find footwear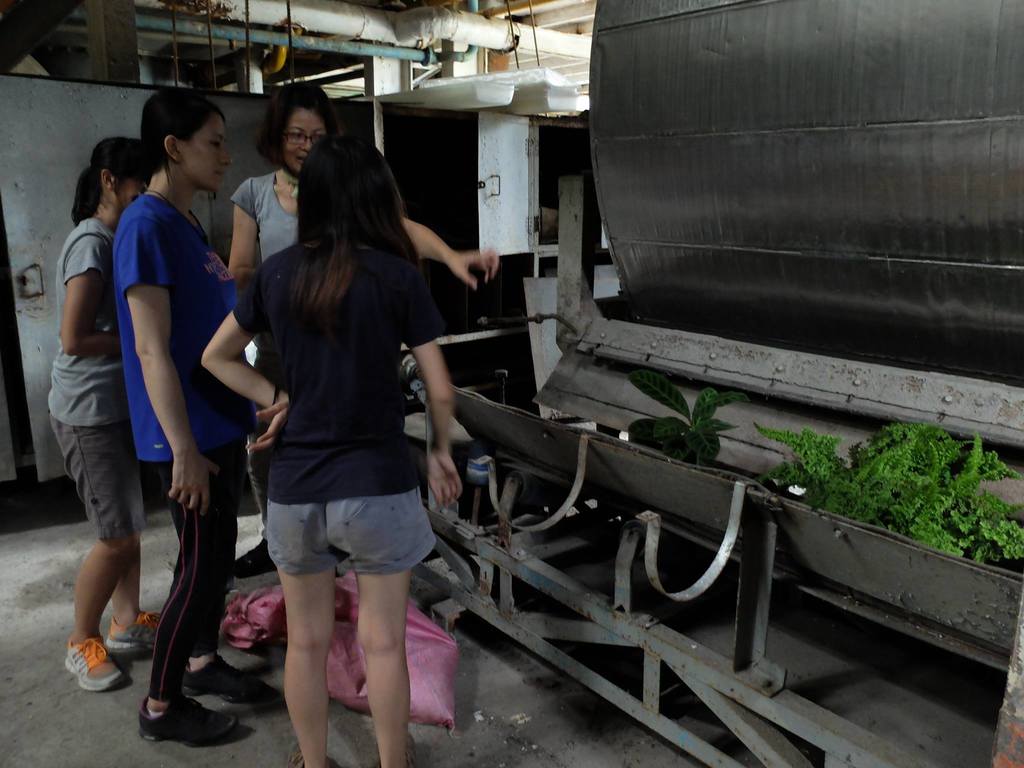
left=378, top=734, right=417, bottom=767
